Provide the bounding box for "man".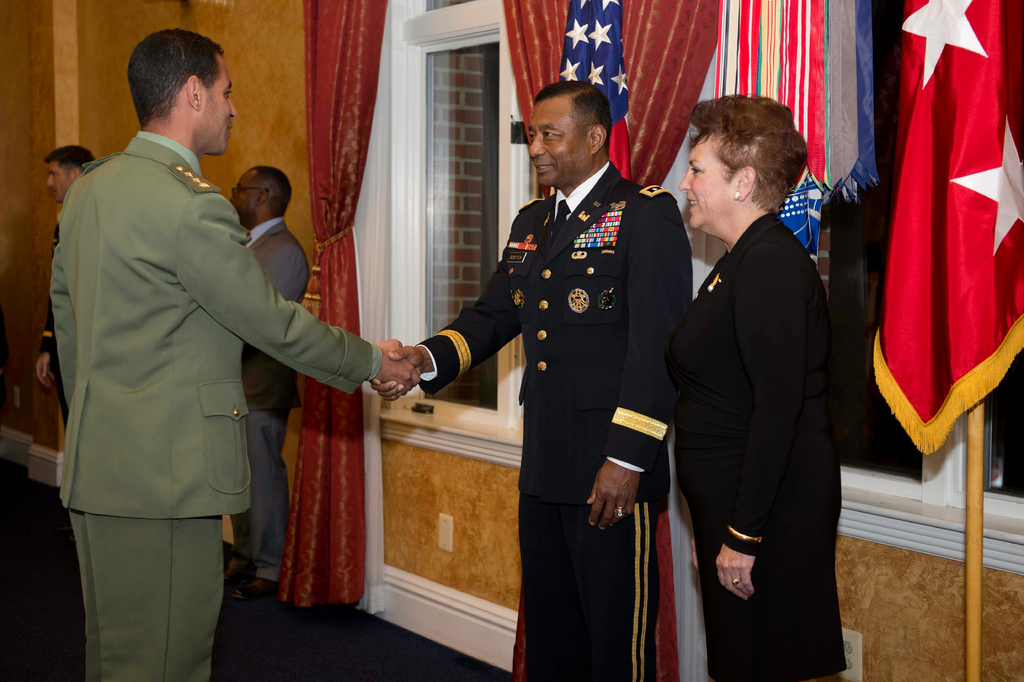
x1=43 y1=144 x2=94 y2=434.
